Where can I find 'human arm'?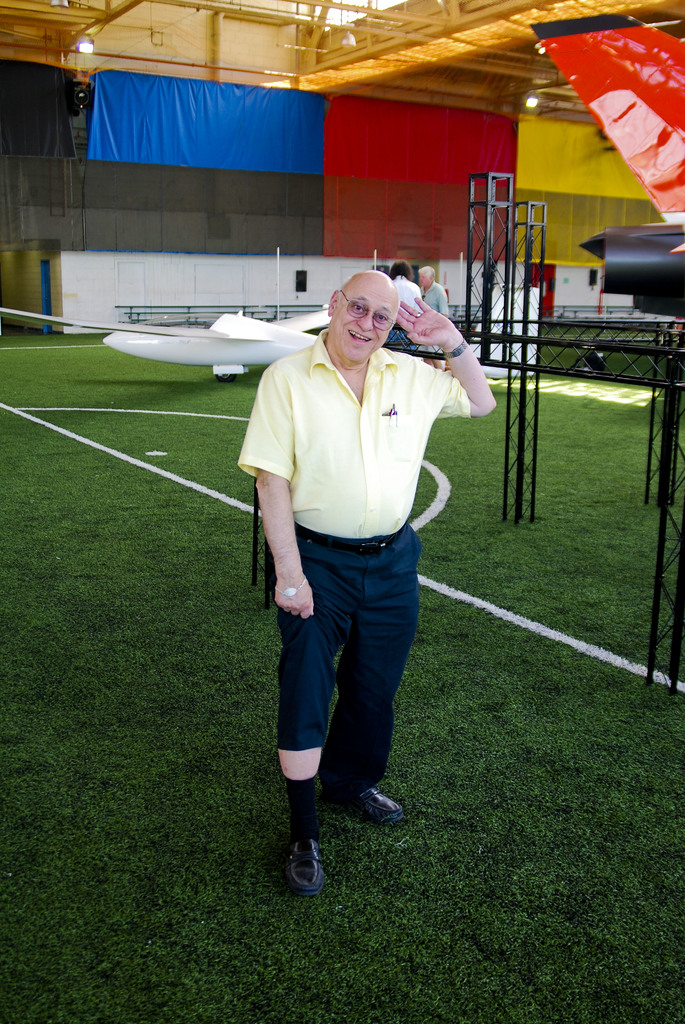
You can find it at 439/281/456/321.
